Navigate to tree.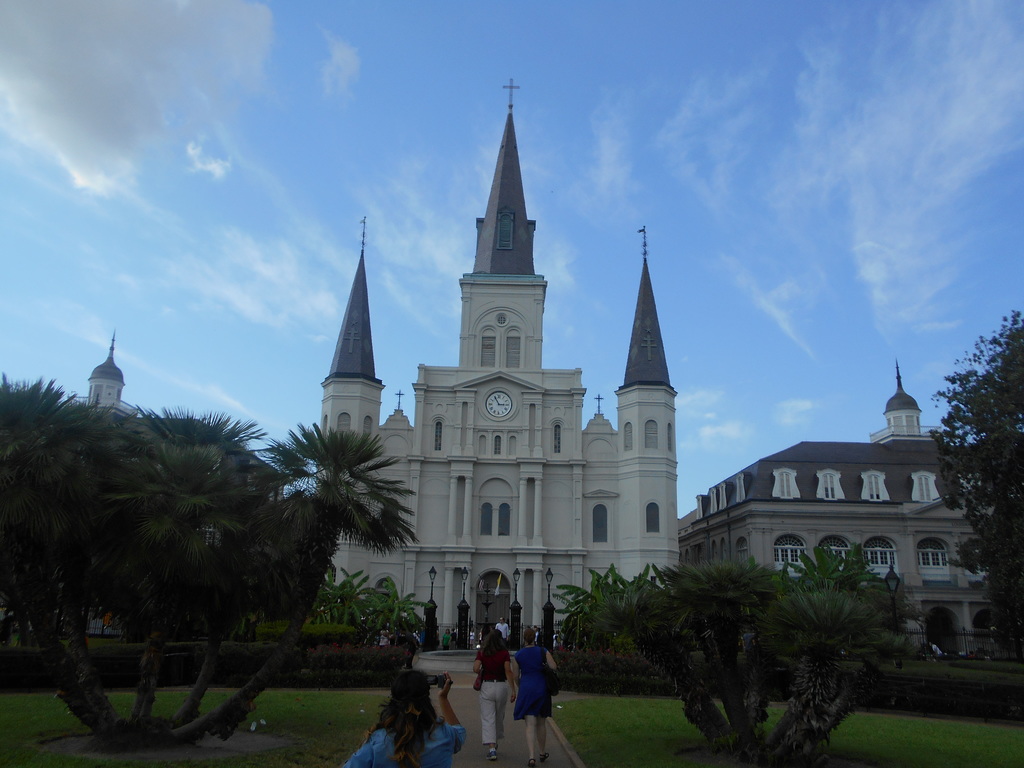
Navigation target: (x1=931, y1=308, x2=1023, y2=663).
